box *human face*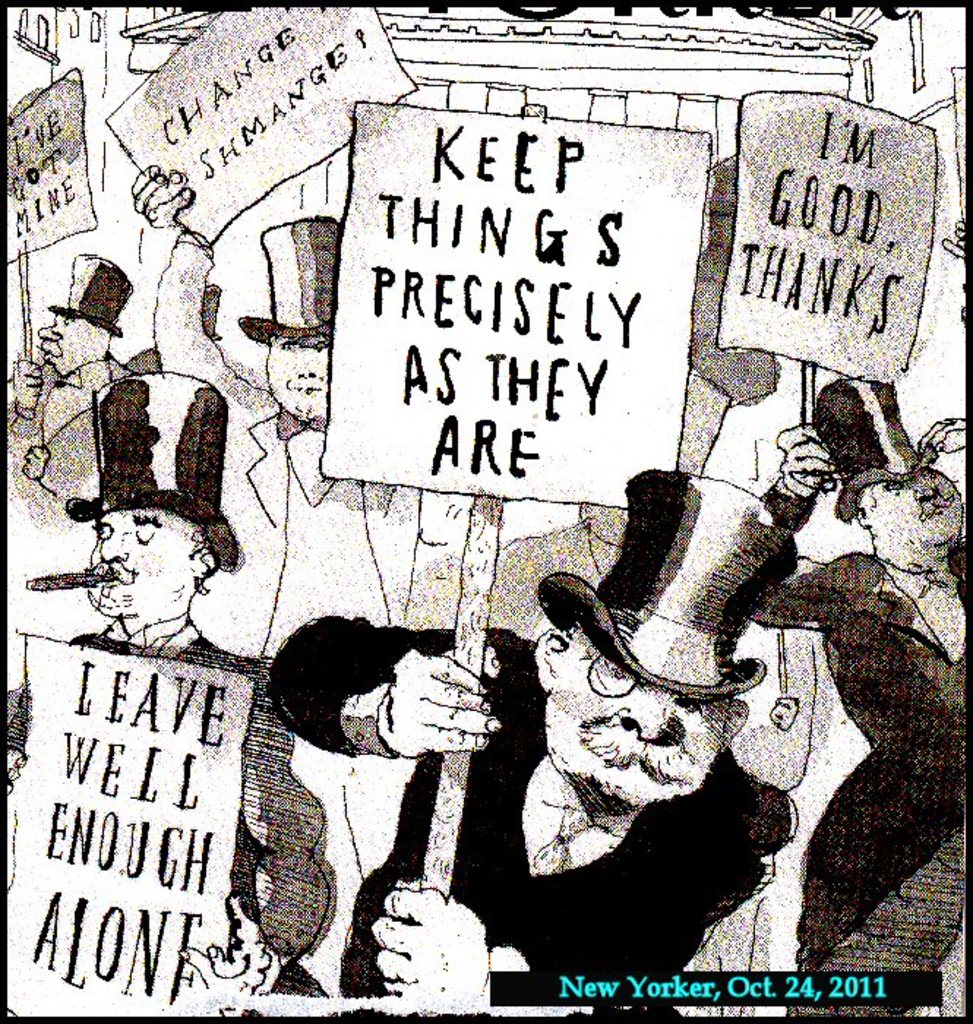
select_region(44, 310, 95, 377)
